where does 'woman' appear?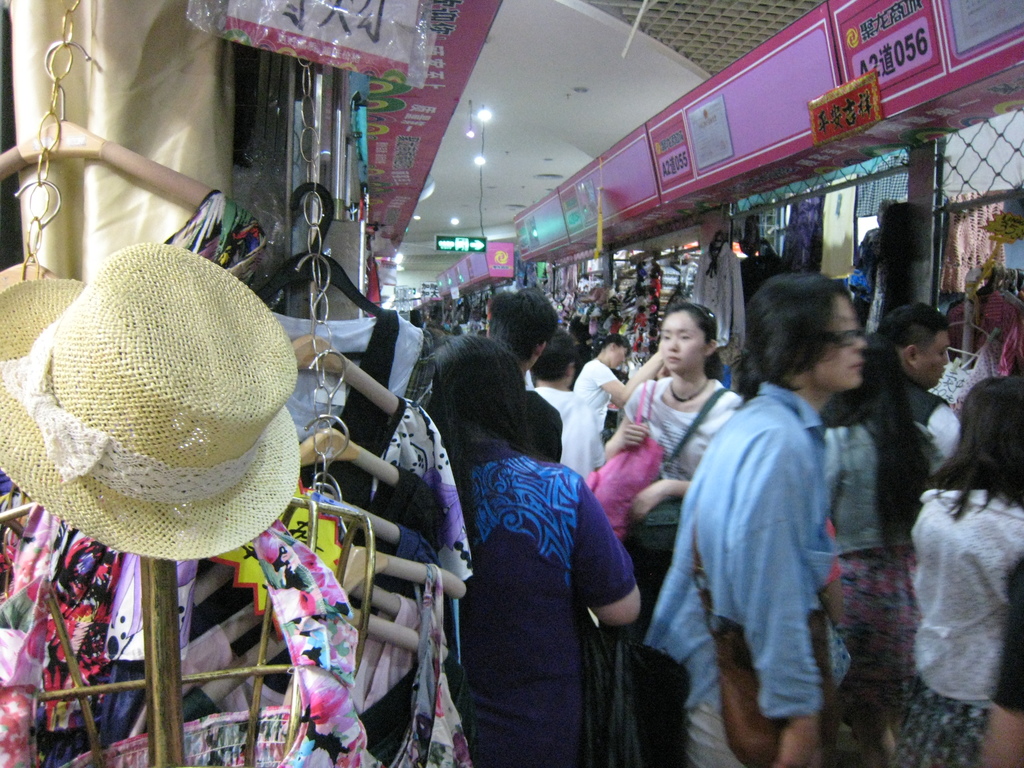
Appears at BBox(567, 329, 653, 439).
